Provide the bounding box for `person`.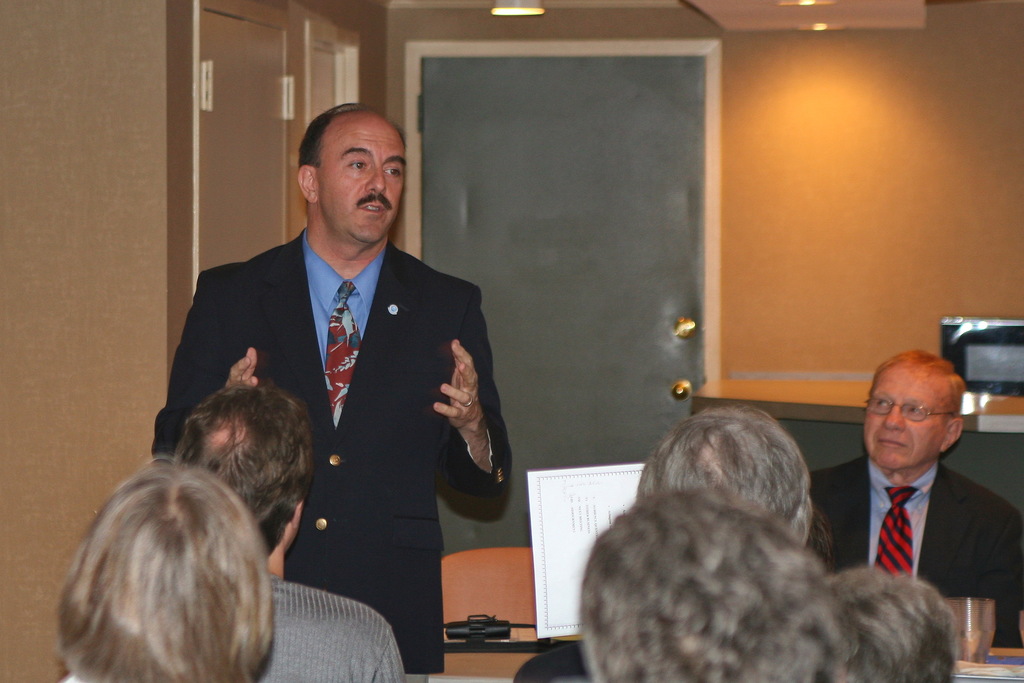
Rect(804, 355, 1023, 644).
